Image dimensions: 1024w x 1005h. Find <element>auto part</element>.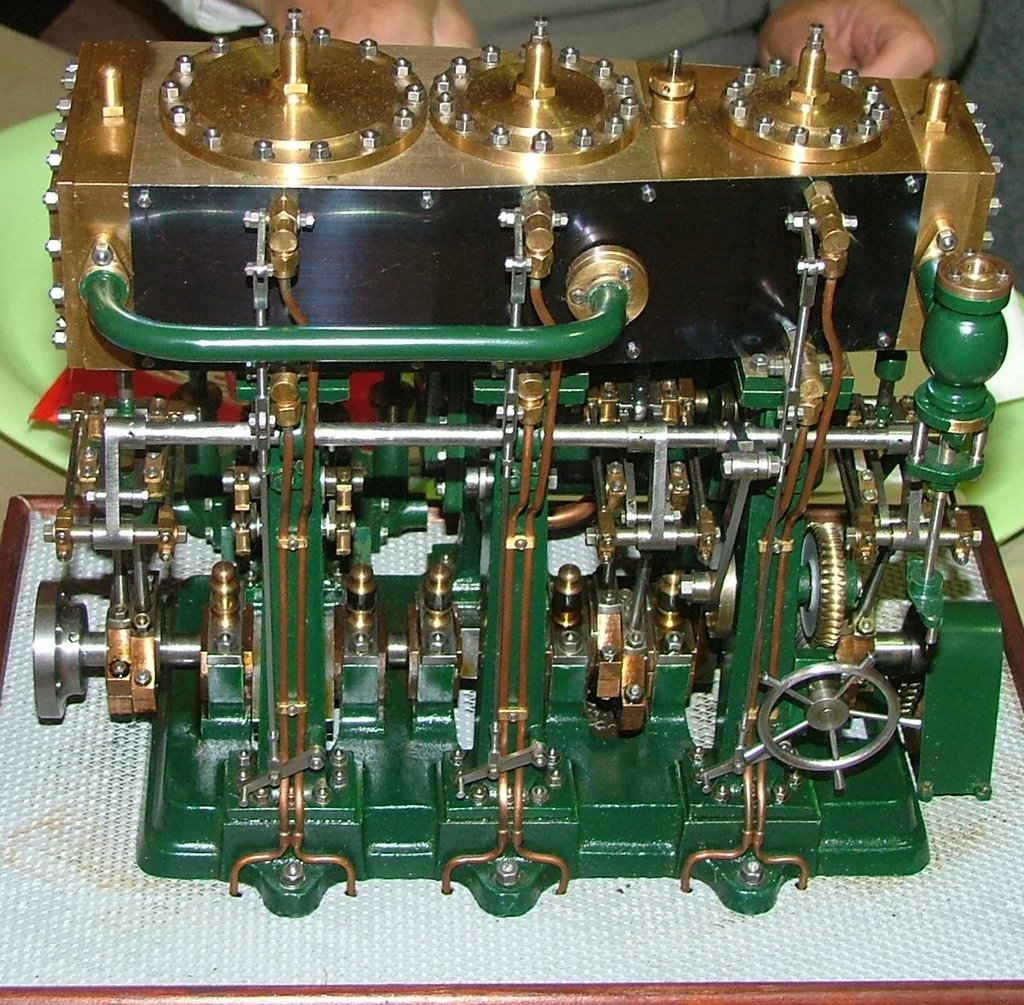
30,0,1015,922.
